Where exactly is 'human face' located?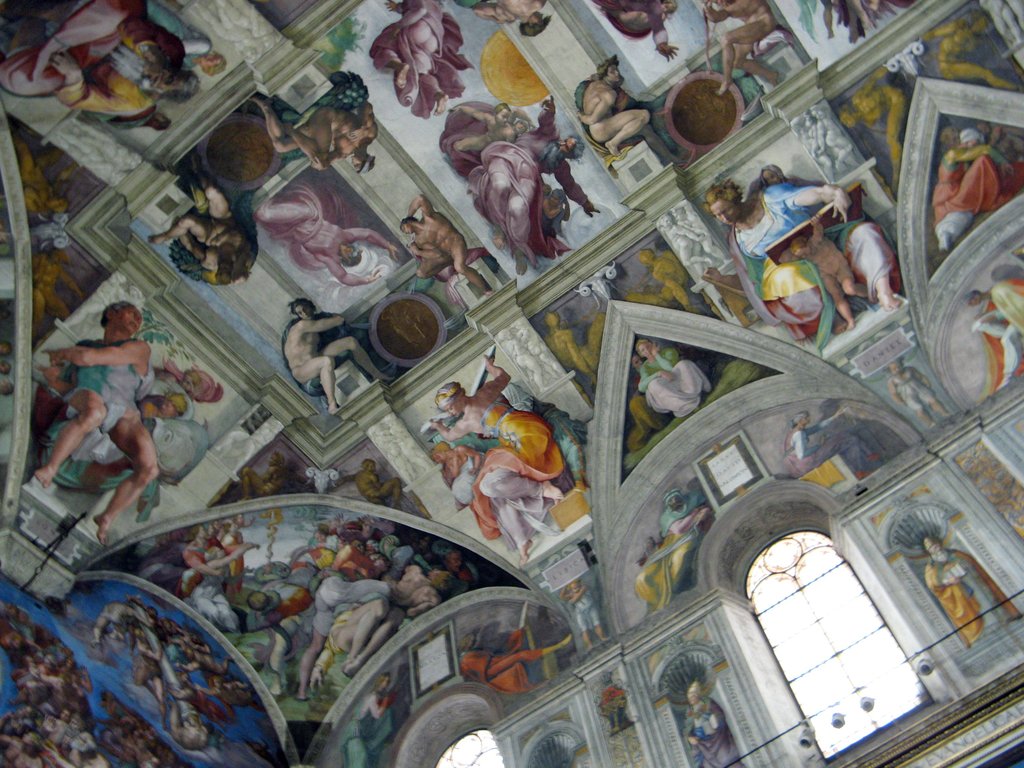
Its bounding box is {"x1": 164, "y1": 400, "x2": 180, "y2": 419}.
